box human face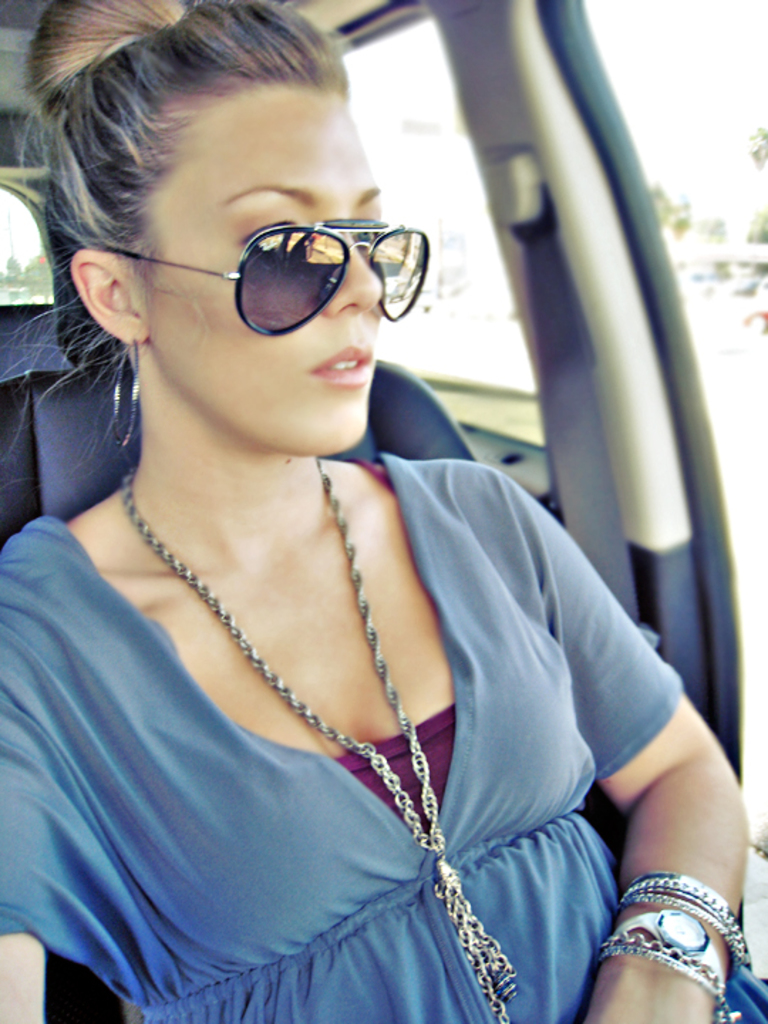
152 91 385 454
